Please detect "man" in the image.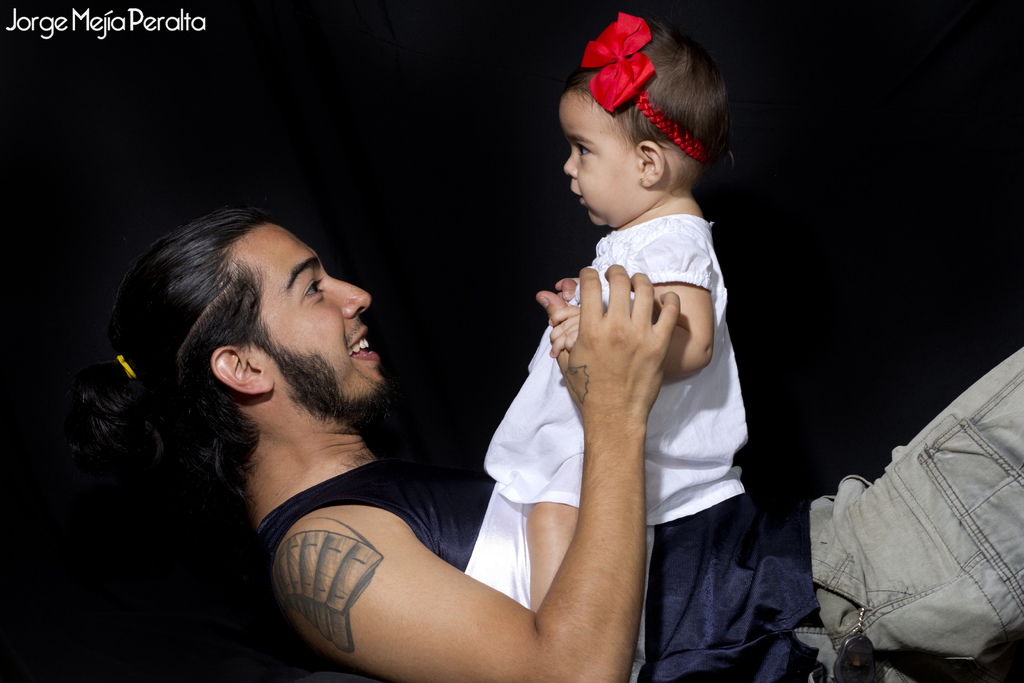
region(57, 177, 1023, 682).
